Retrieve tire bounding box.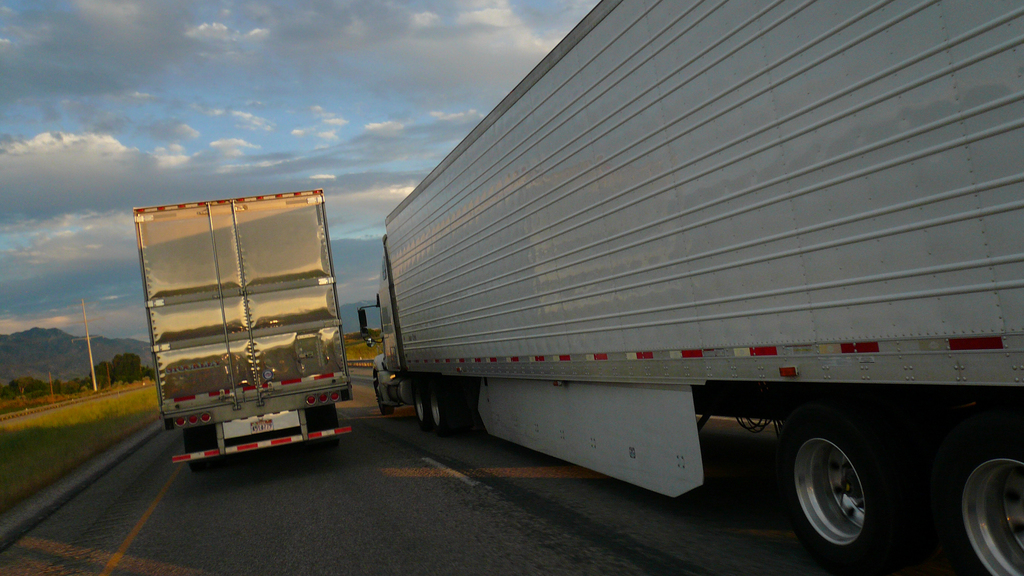
Bounding box: 785:408:925:566.
